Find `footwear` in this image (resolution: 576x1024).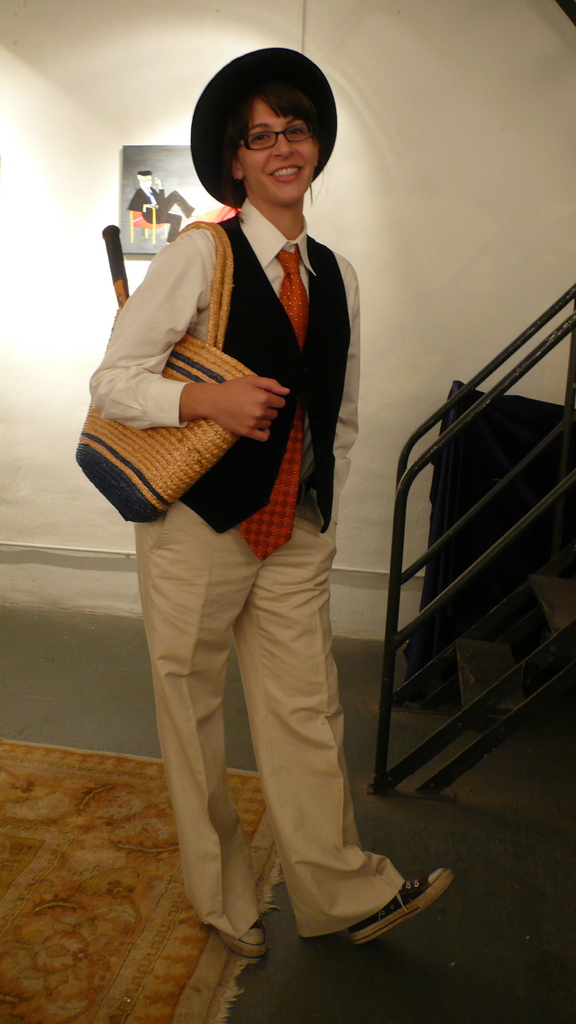
[left=212, top=927, right=266, bottom=961].
